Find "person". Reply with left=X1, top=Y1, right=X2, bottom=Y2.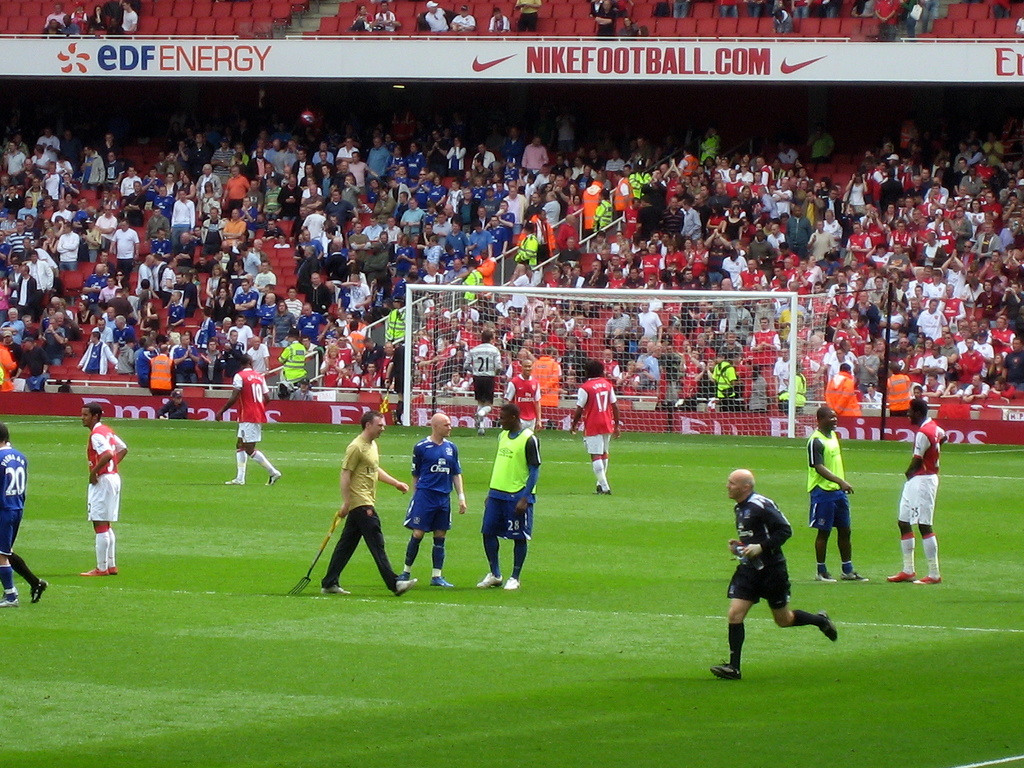
left=324, top=421, right=410, bottom=600.
